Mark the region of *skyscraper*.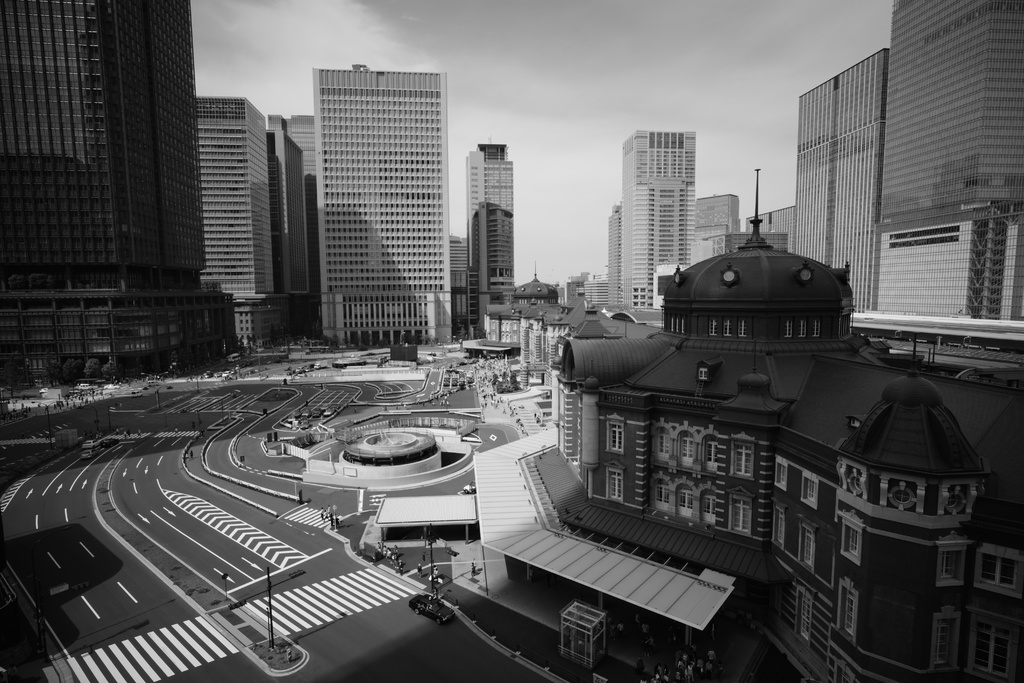
Region: rect(2, 0, 242, 388).
